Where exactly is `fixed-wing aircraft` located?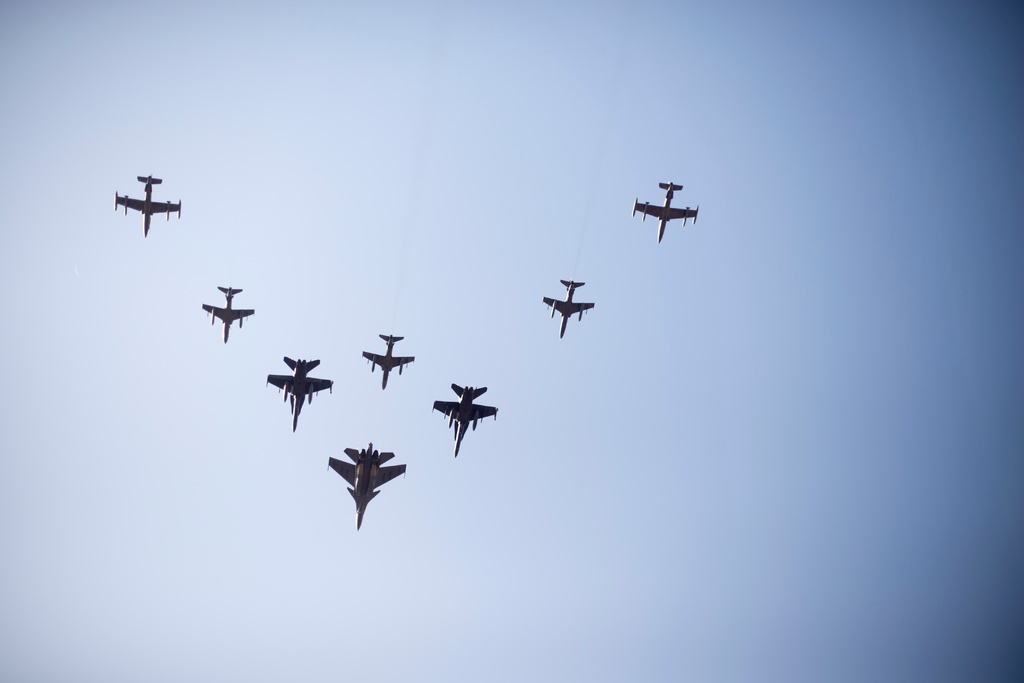
Its bounding box is left=361, top=331, right=417, bottom=390.
